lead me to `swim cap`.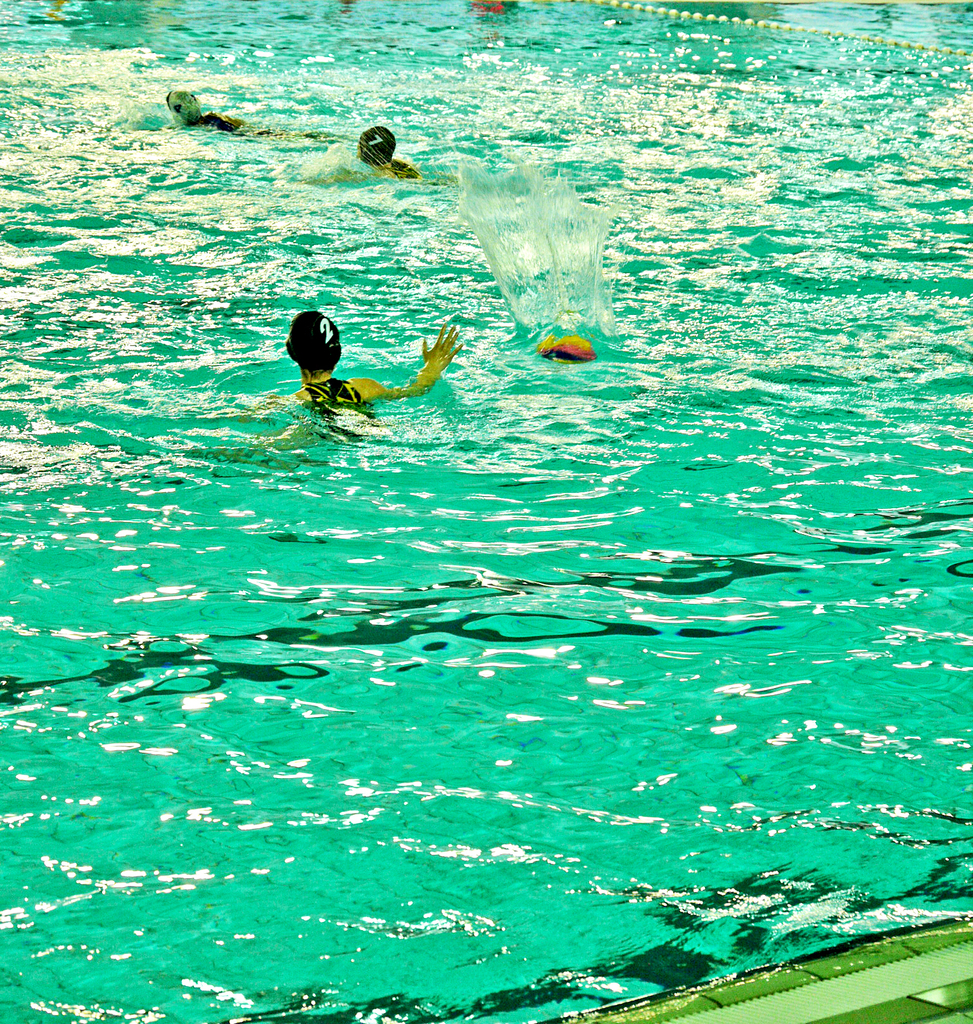
Lead to (left=286, top=307, right=341, bottom=369).
